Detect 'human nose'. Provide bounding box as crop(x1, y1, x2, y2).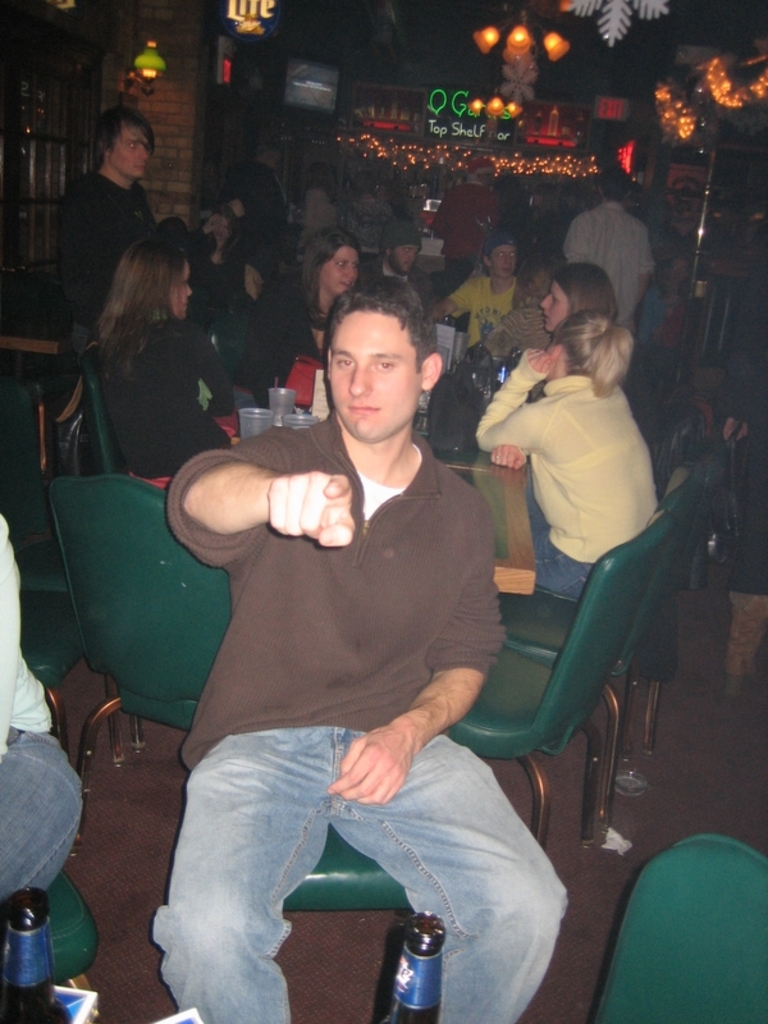
crop(180, 287, 193, 294).
